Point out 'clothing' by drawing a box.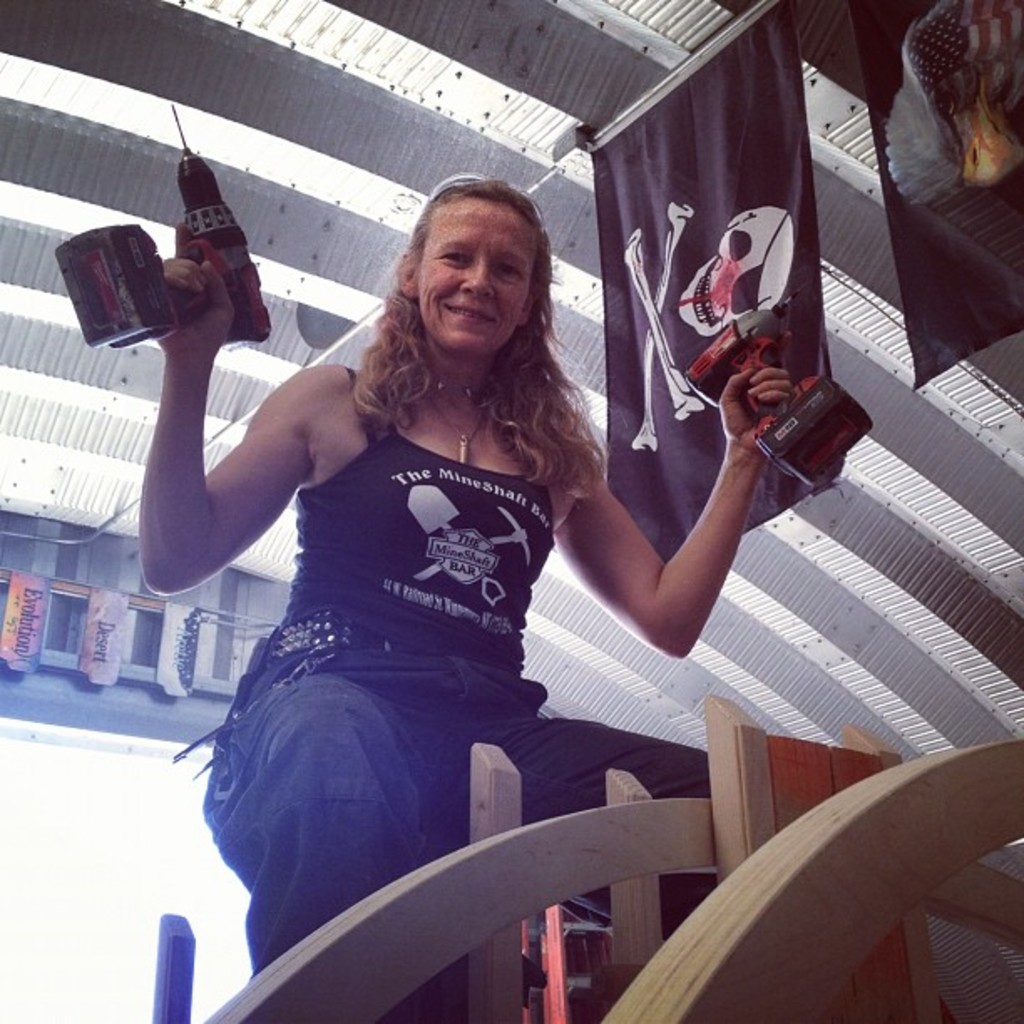
select_region(174, 373, 557, 1022).
